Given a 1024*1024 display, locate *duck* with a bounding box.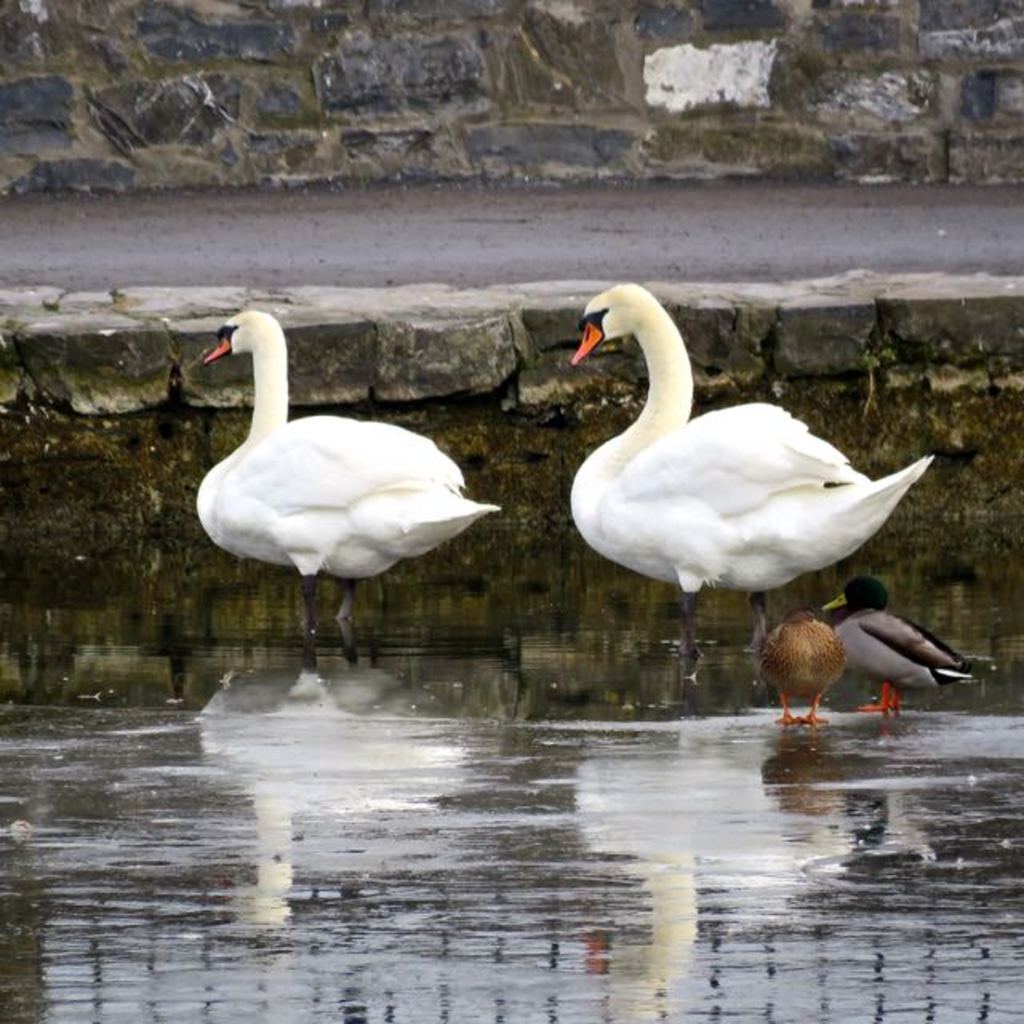
Located: 749, 618, 843, 741.
